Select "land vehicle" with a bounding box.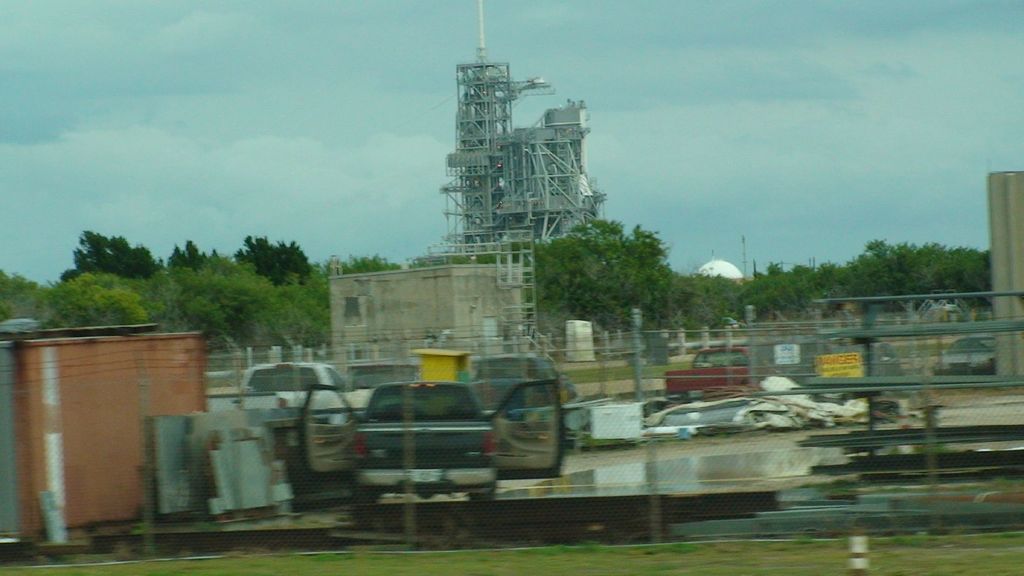
box=[463, 351, 589, 415].
